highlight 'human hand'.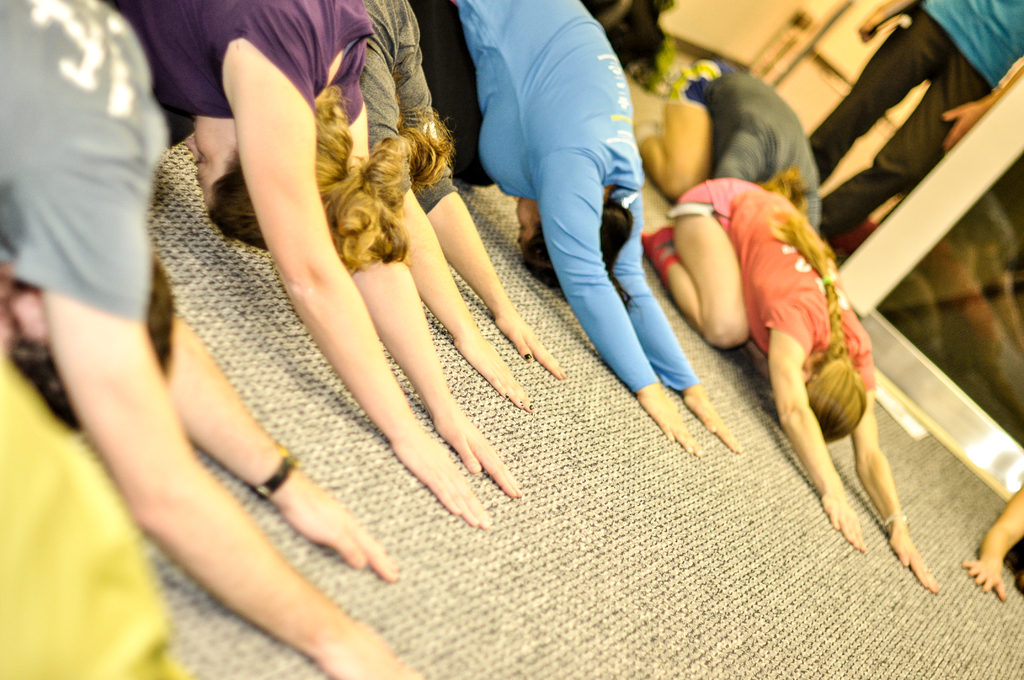
Highlighted region: detection(680, 386, 745, 455).
